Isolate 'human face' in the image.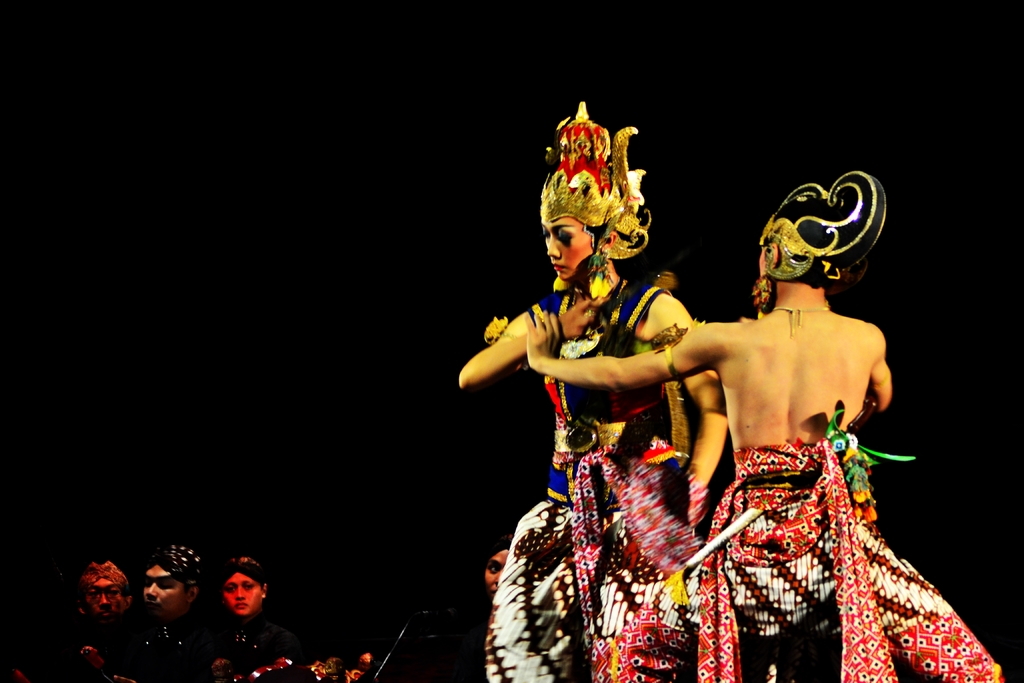
Isolated region: 542,218,596,278.
